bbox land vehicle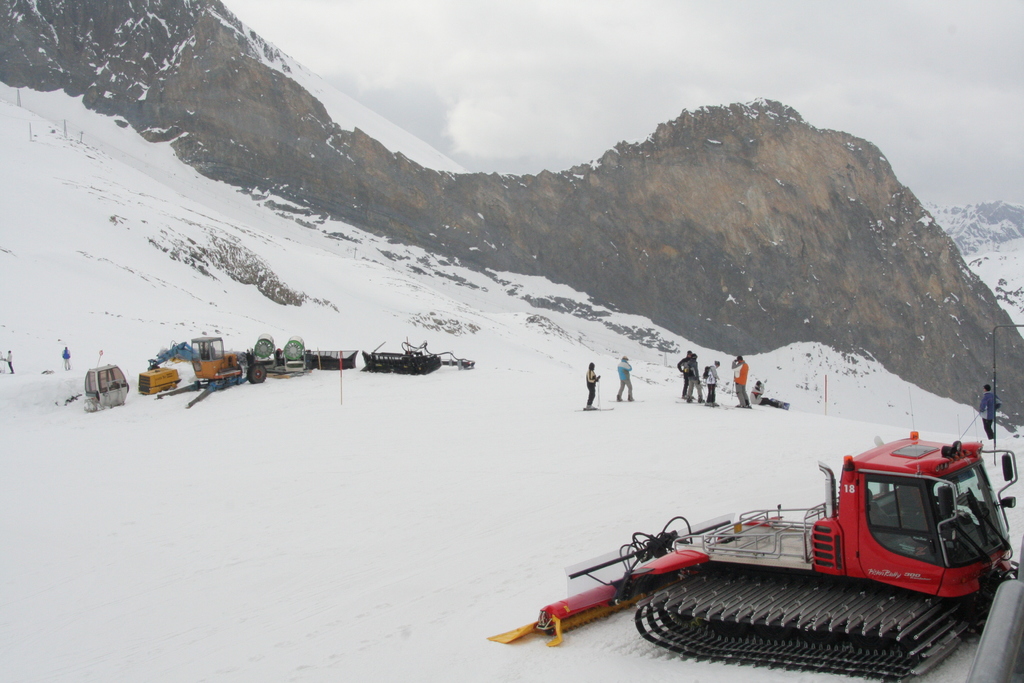
left=492, top=421, right=1023, bottom=682
